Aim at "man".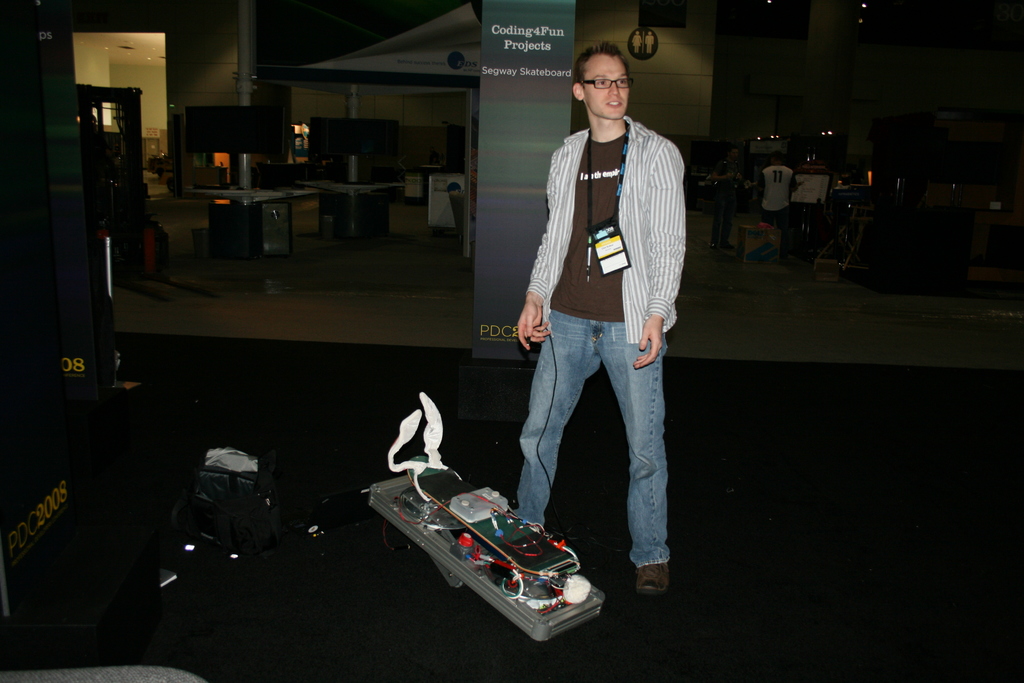
Aimed at l=503, t=47, r=700, b=580.
